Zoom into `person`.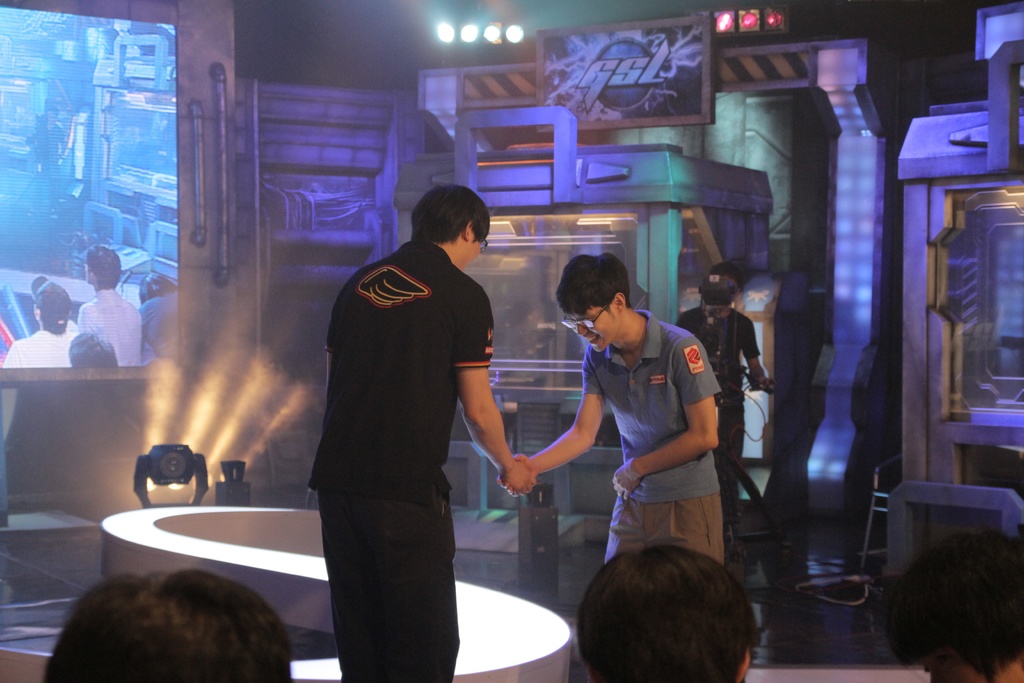
Zoom target: (x1=300, y1=165, x2=525, y2=664).
